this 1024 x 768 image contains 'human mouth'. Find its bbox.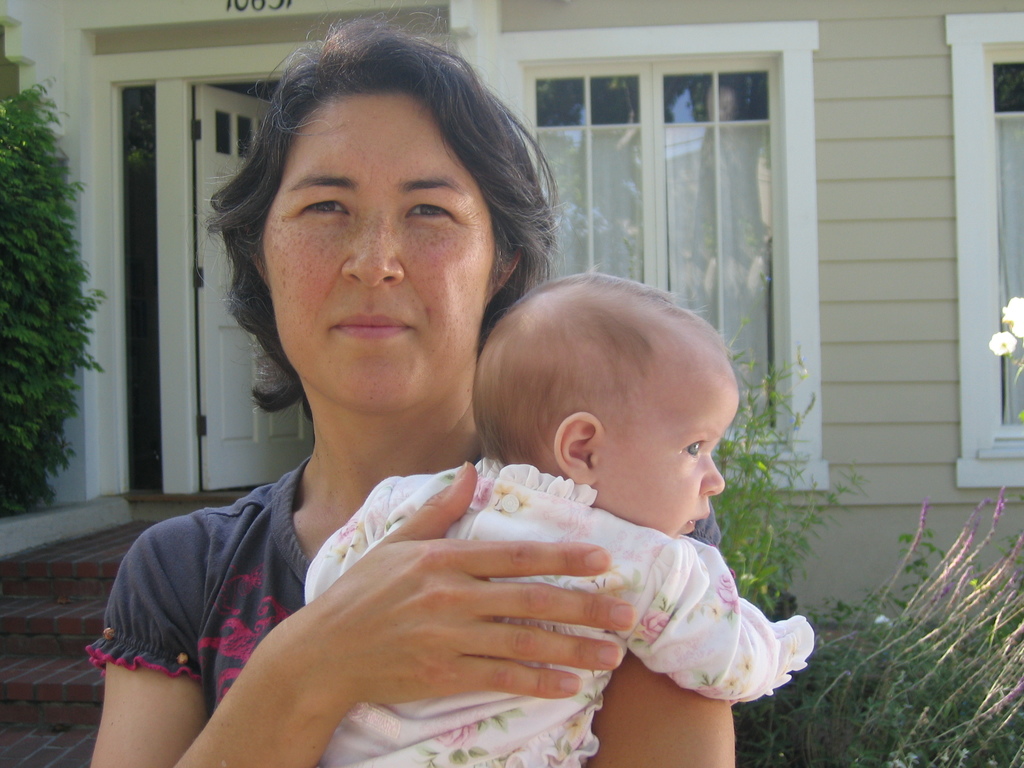
{"x1": 686, "y1": 505, "x2": 710, "y2": 529}.
